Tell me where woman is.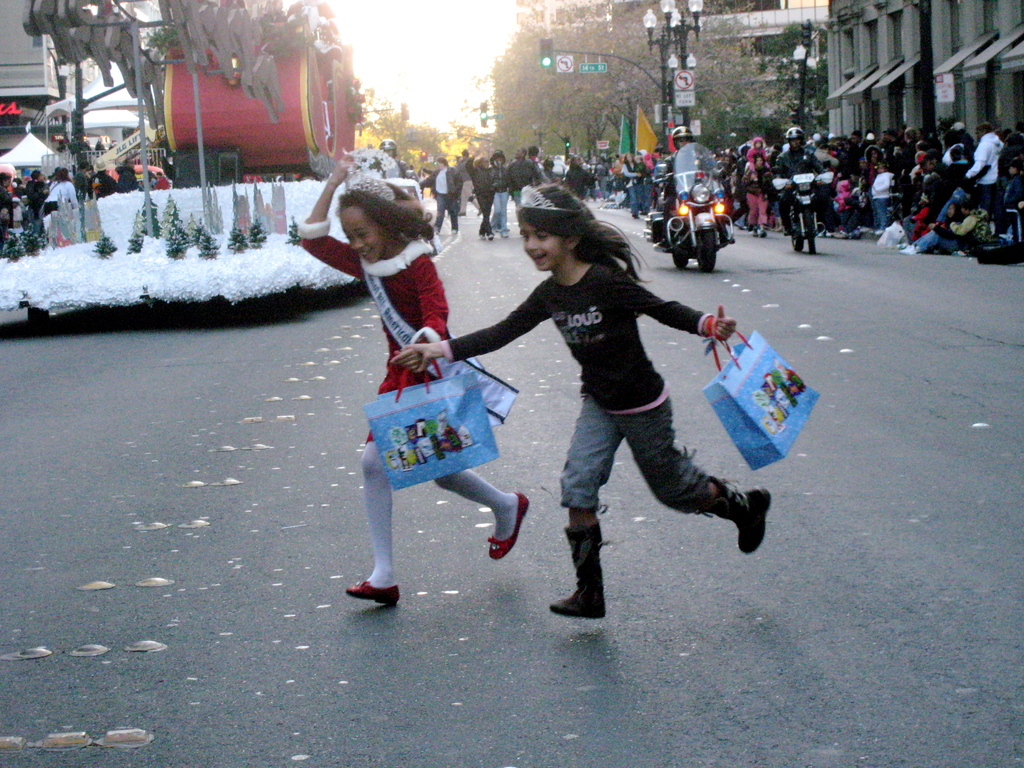
woman is at (0, 168, 21, 236).
